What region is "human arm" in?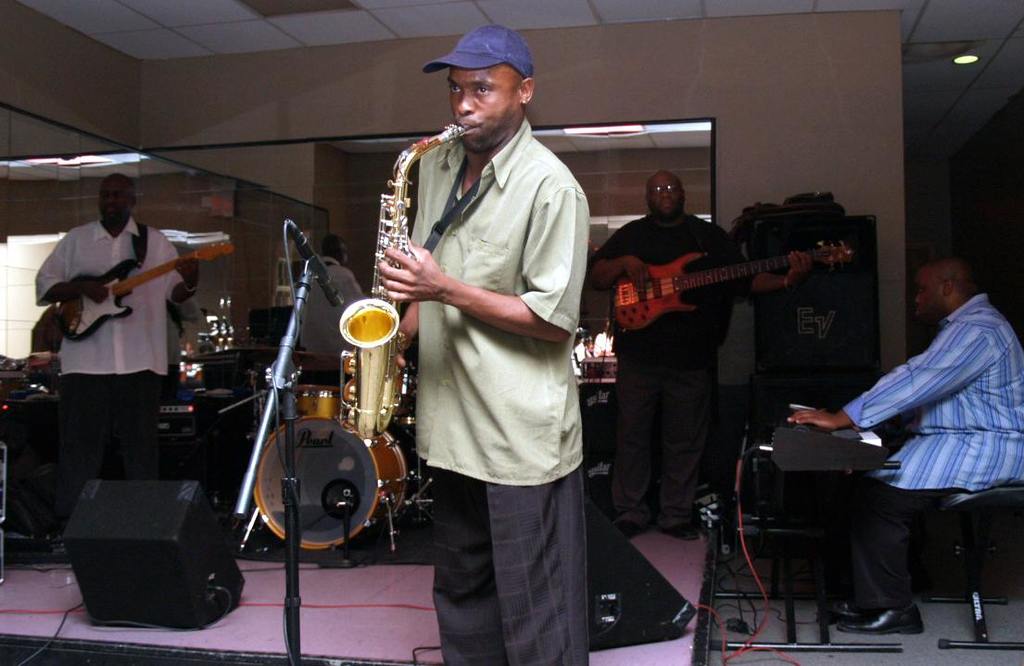
crop(377, 173, 587, 347).
